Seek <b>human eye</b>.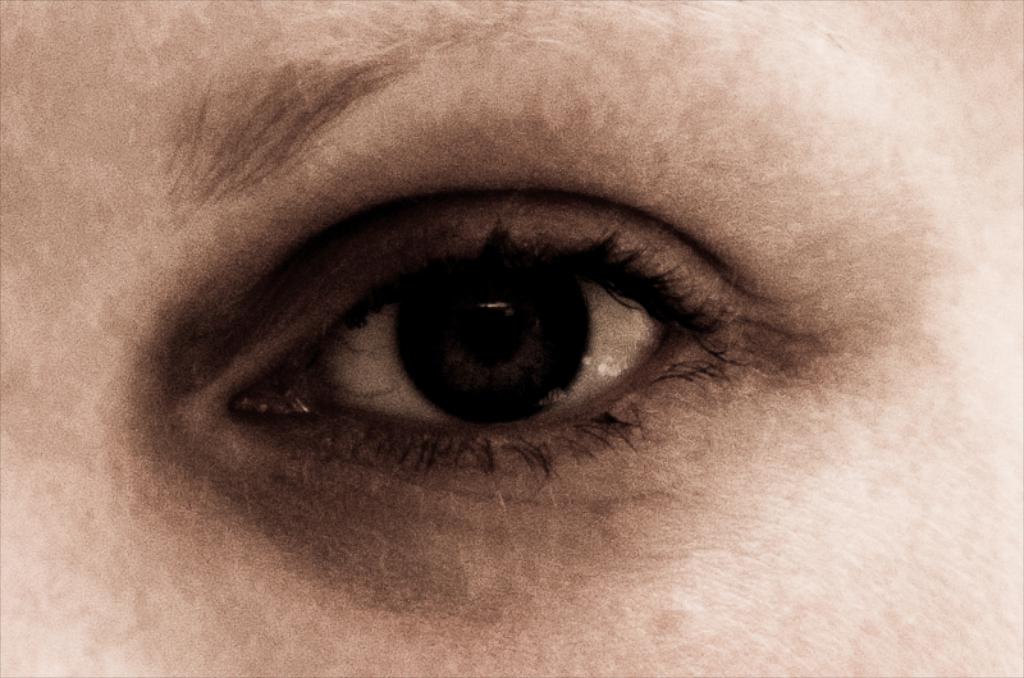
x1=178, y1=200, x2=772, y2=503.
